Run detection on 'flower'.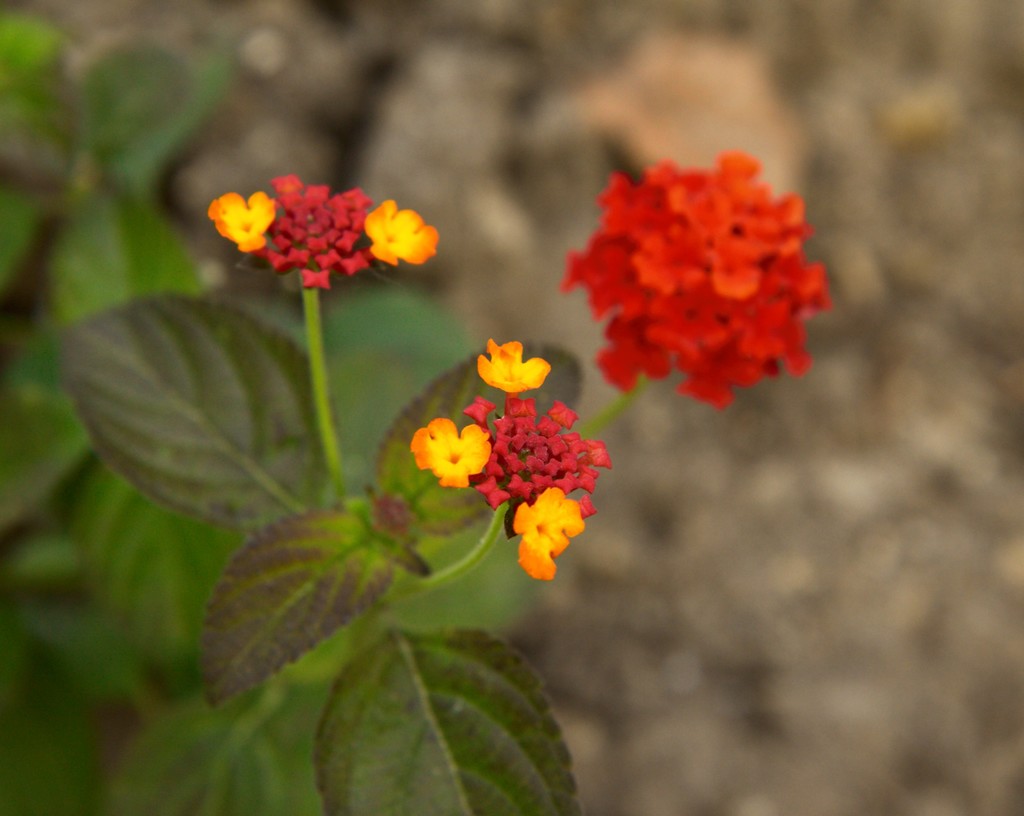
Result: [410, 415, 489, 490].
